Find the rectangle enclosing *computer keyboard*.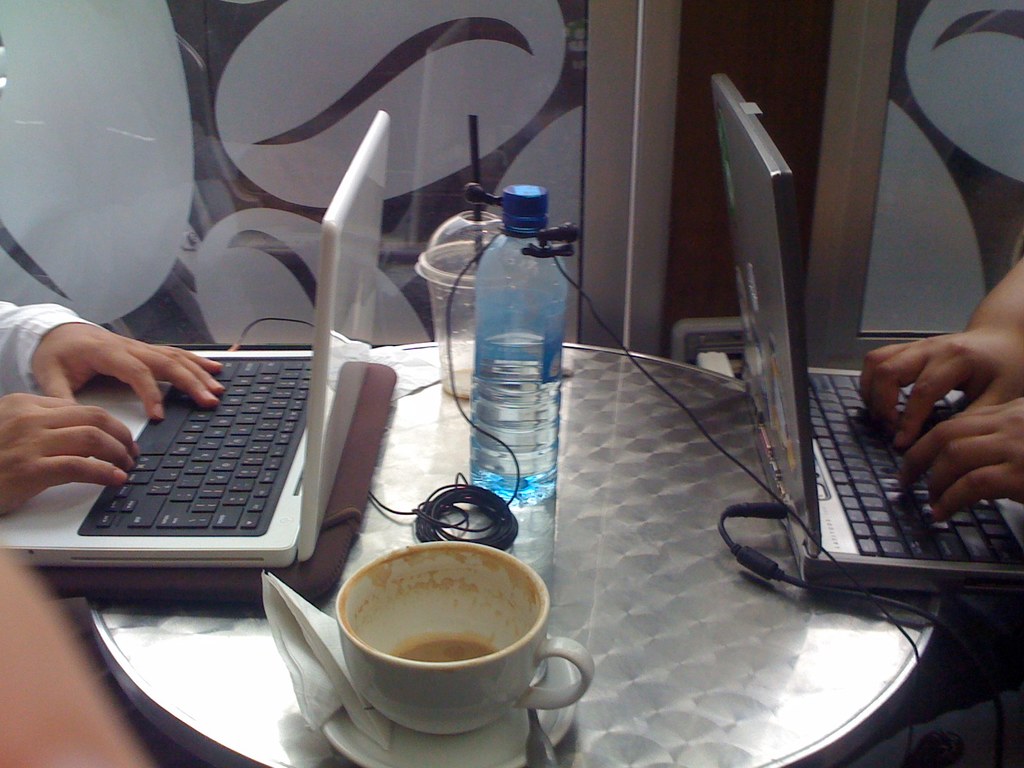
left=808, top=367, right=1023, bottom=567.
